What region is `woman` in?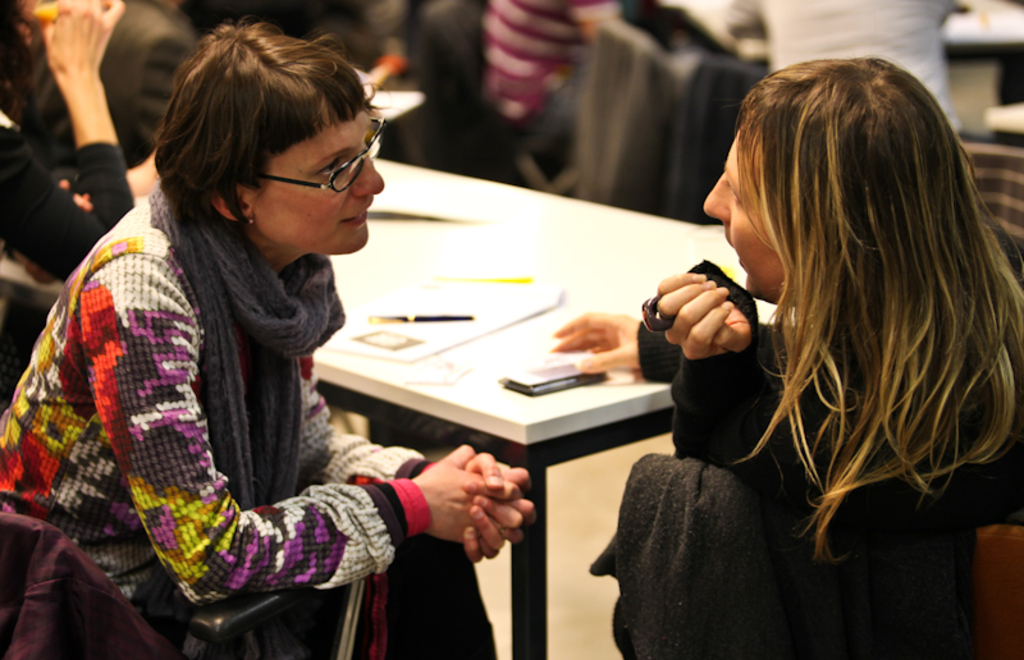
bbox(0, 20, 538, 659).
